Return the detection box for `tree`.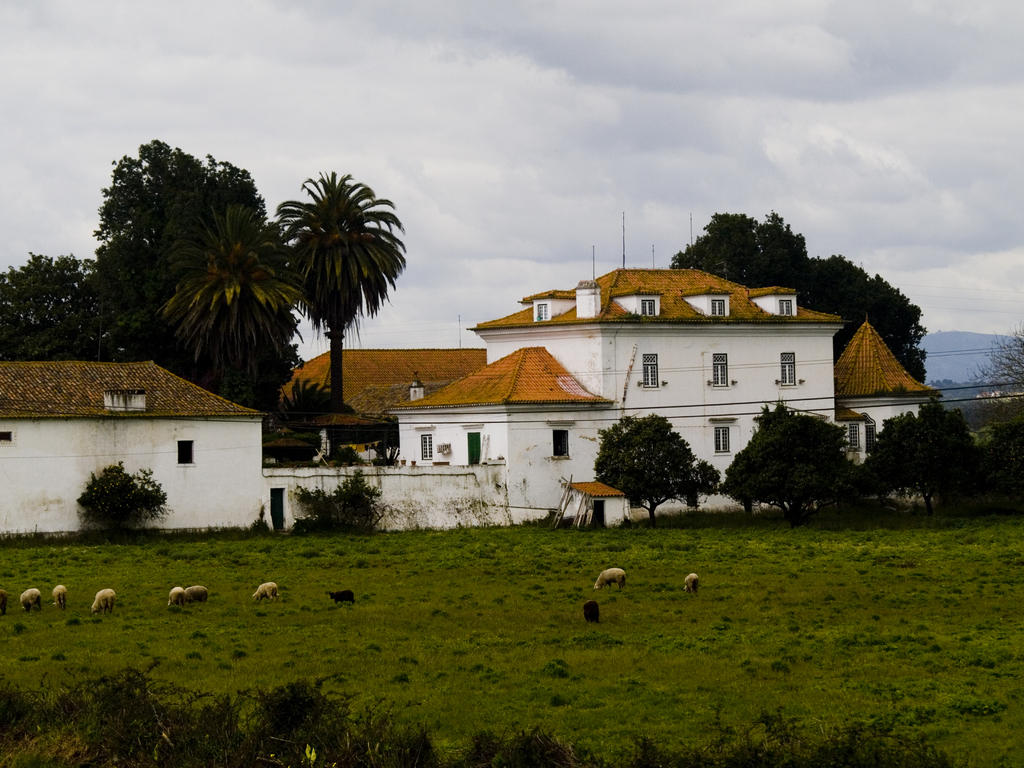
bbox=[287, 463, 395, 540].
